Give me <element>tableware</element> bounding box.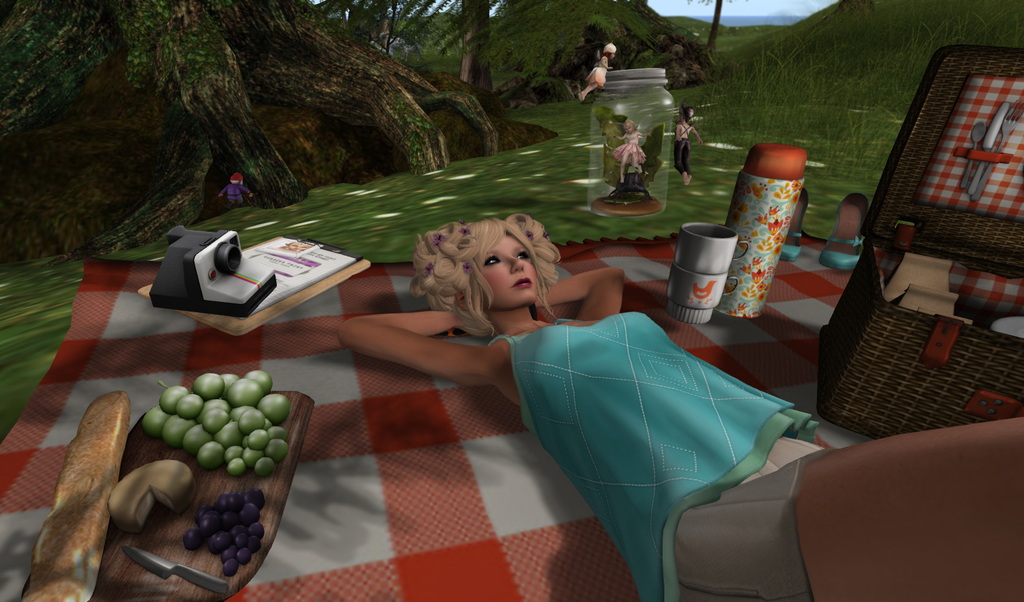
673 219 750 274.
